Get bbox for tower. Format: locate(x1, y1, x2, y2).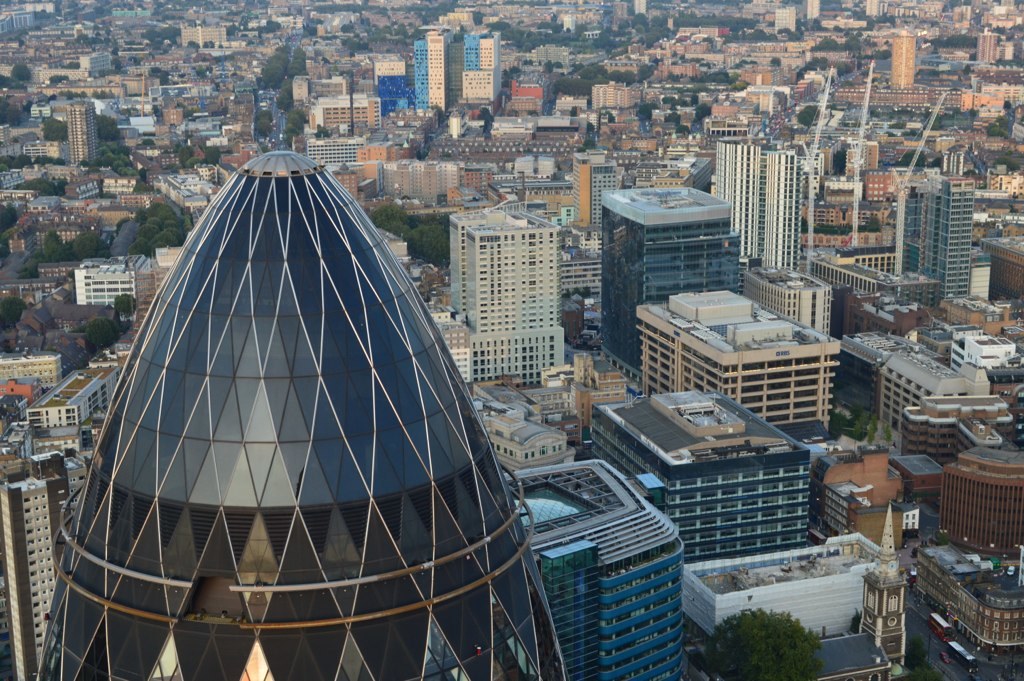
locate(887, 142, 976, 298).
